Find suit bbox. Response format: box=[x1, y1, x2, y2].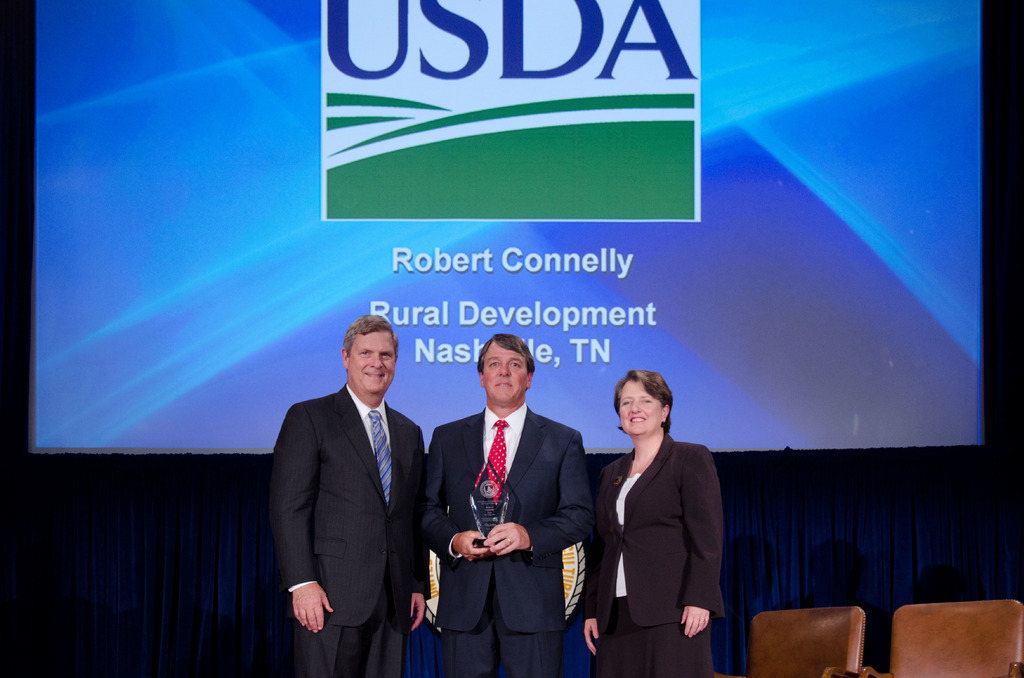
box=[424, 400, 595, 677].
